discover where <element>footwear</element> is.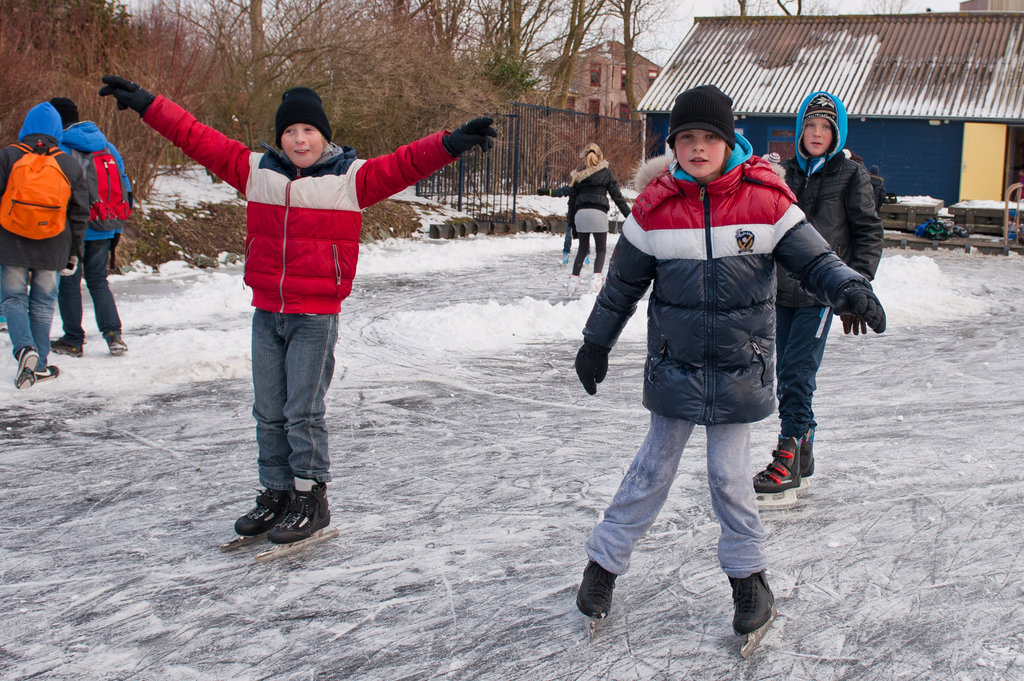
Discovered at <box>46,339,85,356</box>.
